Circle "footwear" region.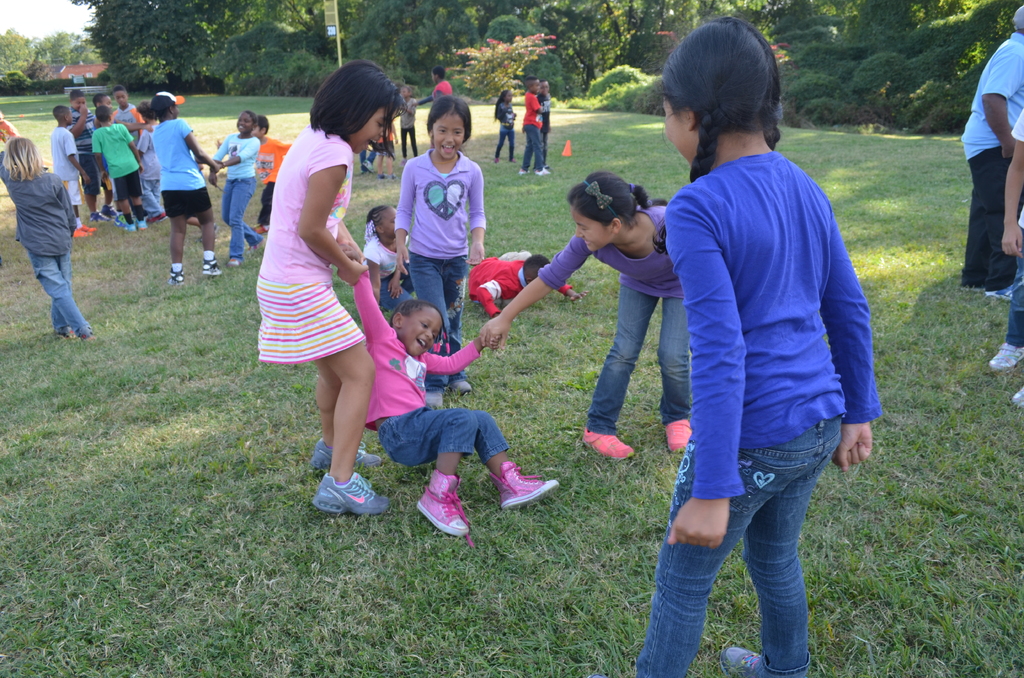
Region: bbox=(116, 214, 140, 230).
